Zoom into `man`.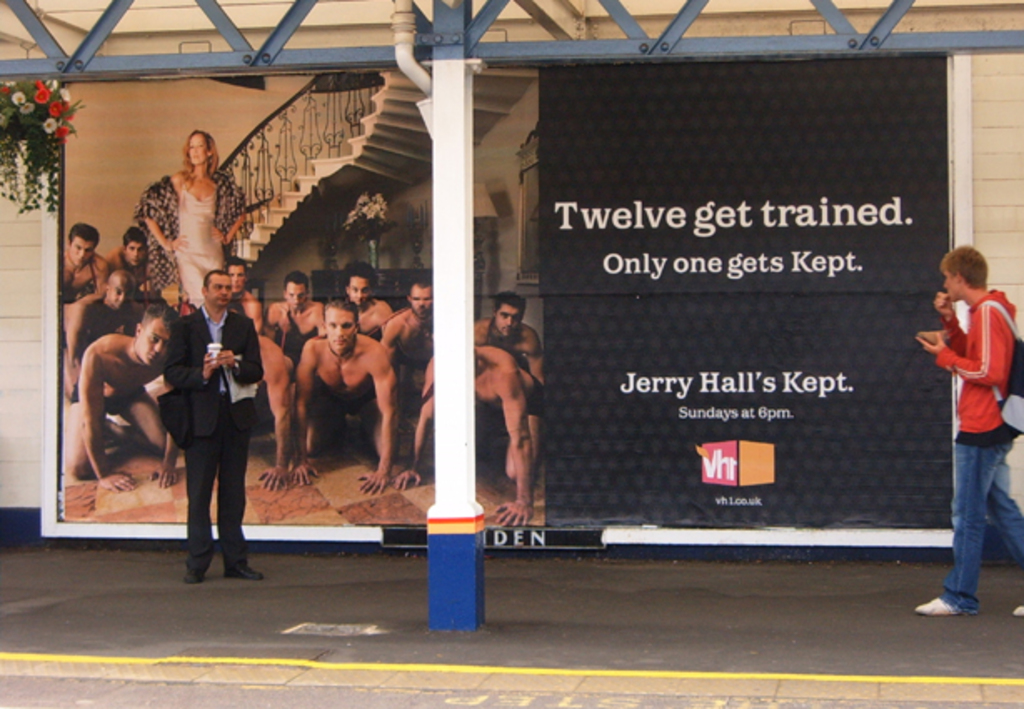
Zoom target: bbox=(62, 299, 180, 492).
